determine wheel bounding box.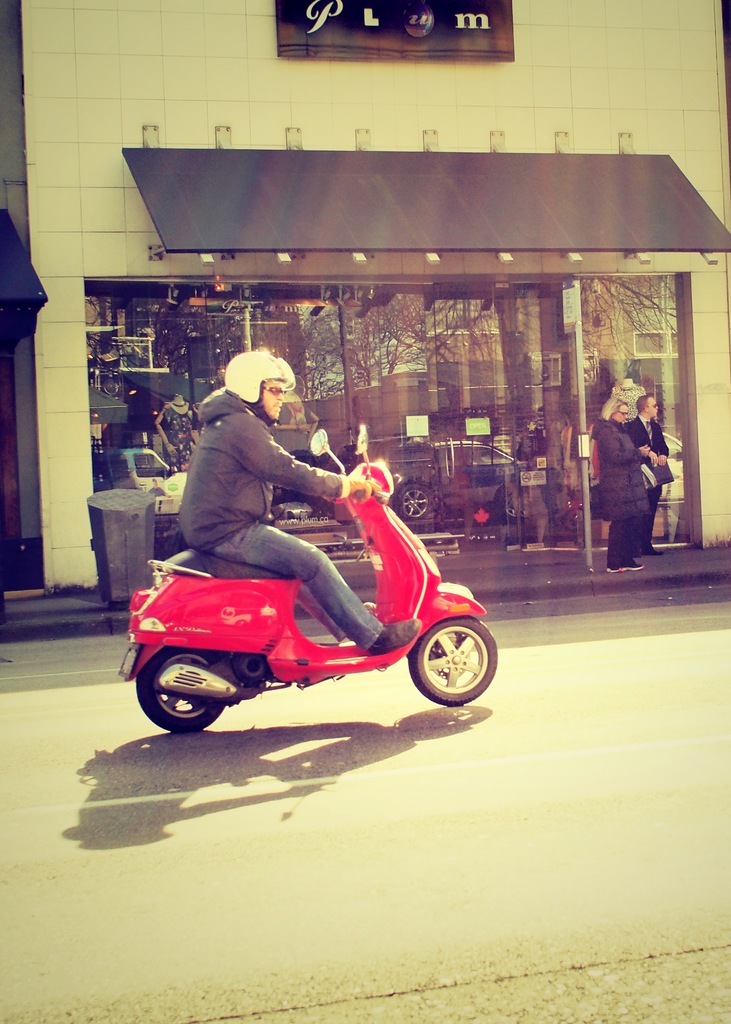
Determined: crop(134, 646, 221, 735).
